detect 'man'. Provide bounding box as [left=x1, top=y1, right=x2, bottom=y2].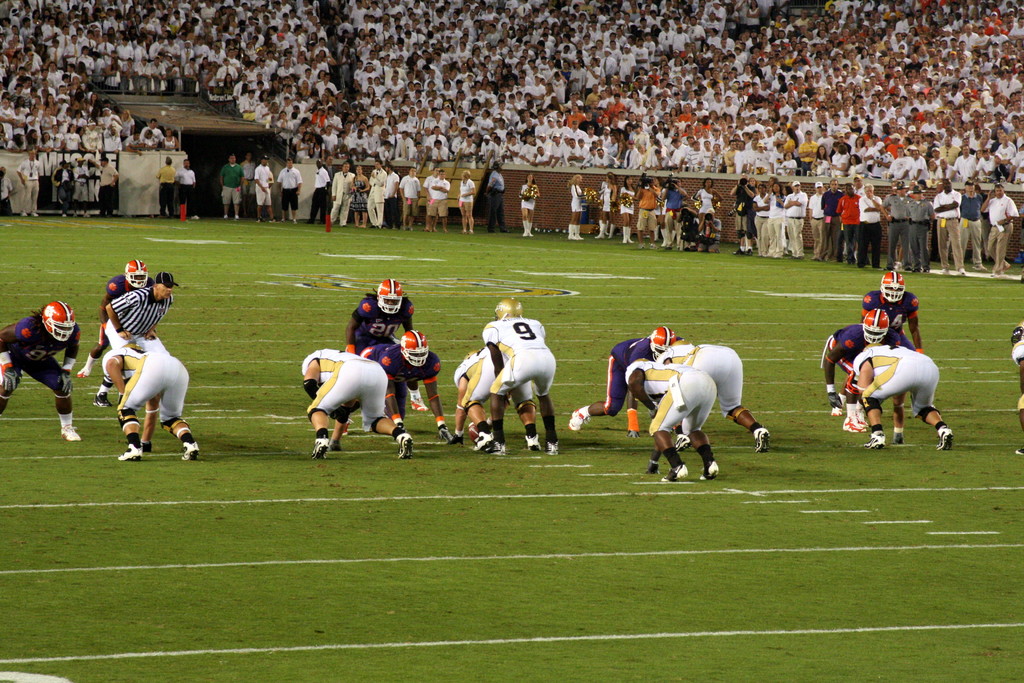
[left=479, top=299, right=556, bottom=457].
